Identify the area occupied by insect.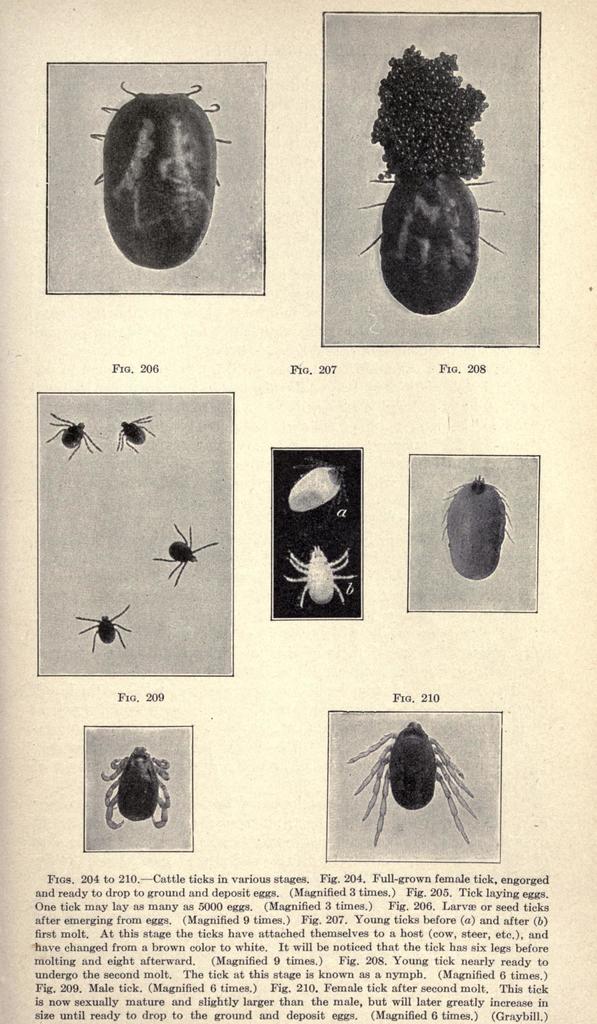
Area: (350, 723, 476, 847).
